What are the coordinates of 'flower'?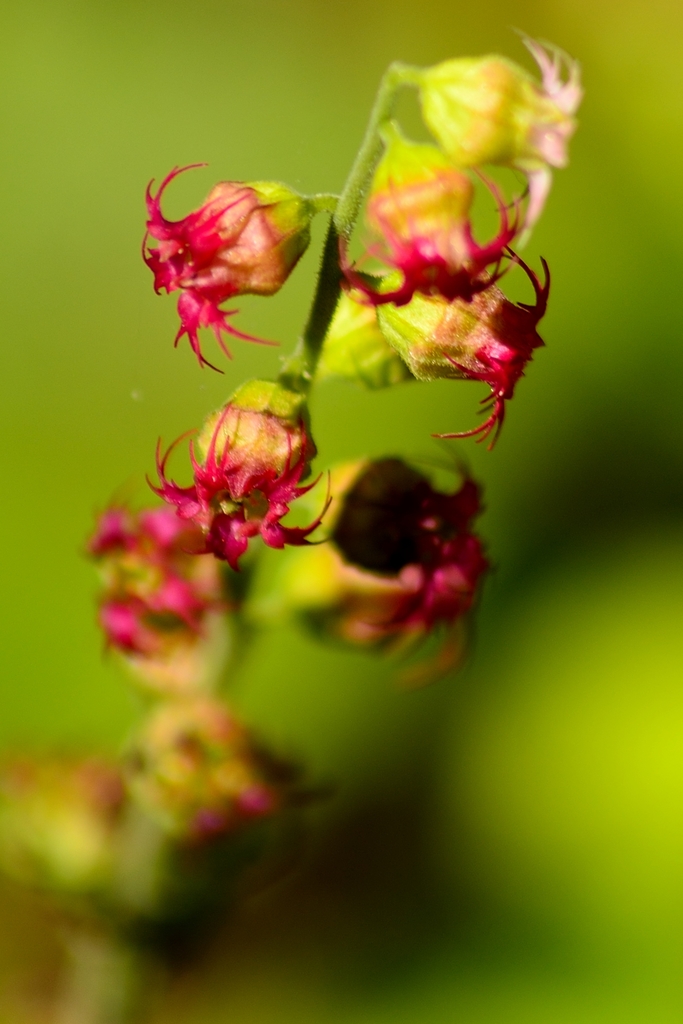
[left=144, top=140, right=317, bottom=358].
